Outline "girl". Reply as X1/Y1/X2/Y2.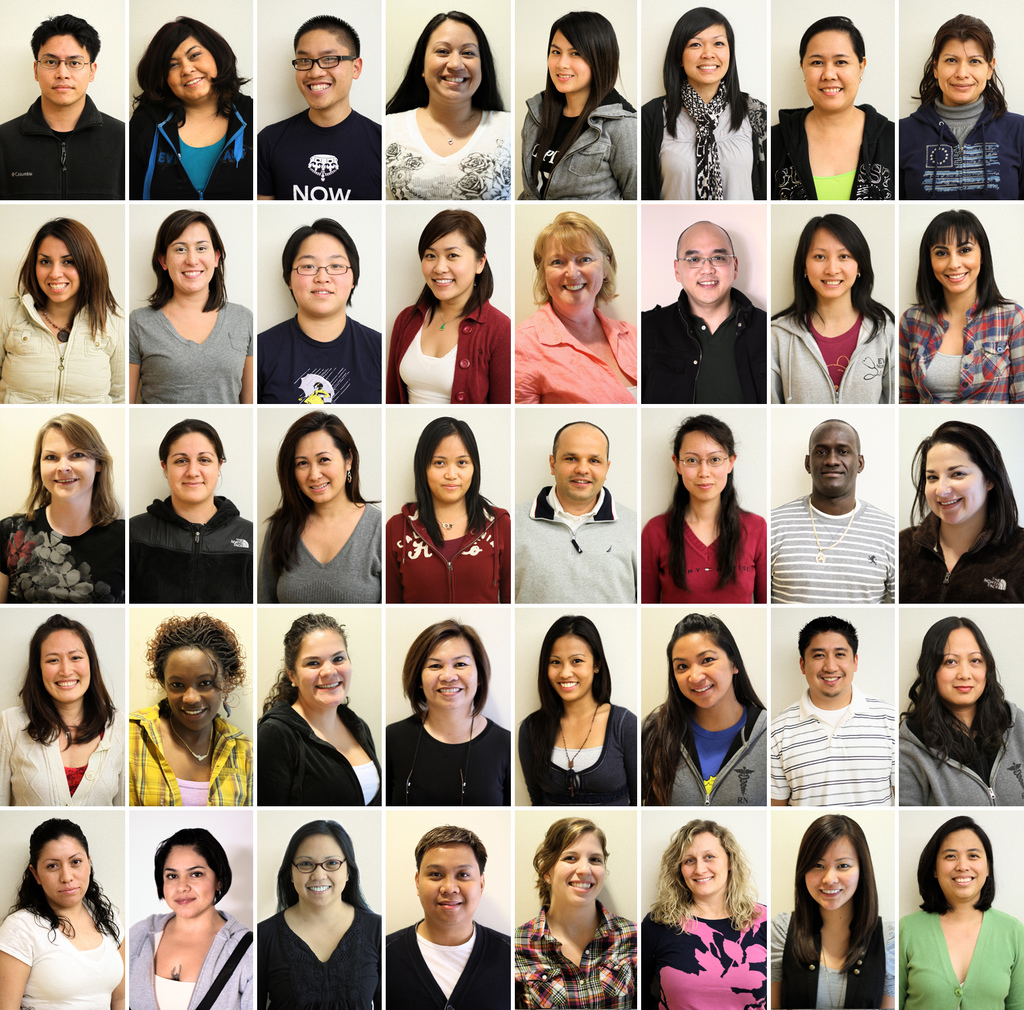
0/617/127/805.
